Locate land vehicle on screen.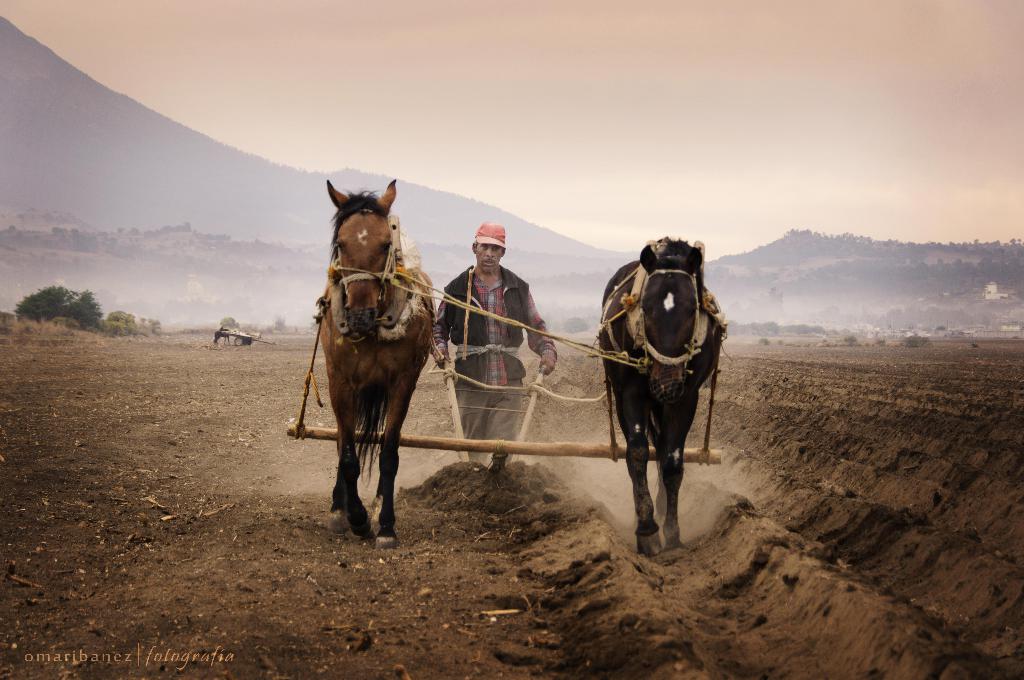
On screen at [x1=284, y1=177, x2=725, y2=560].
